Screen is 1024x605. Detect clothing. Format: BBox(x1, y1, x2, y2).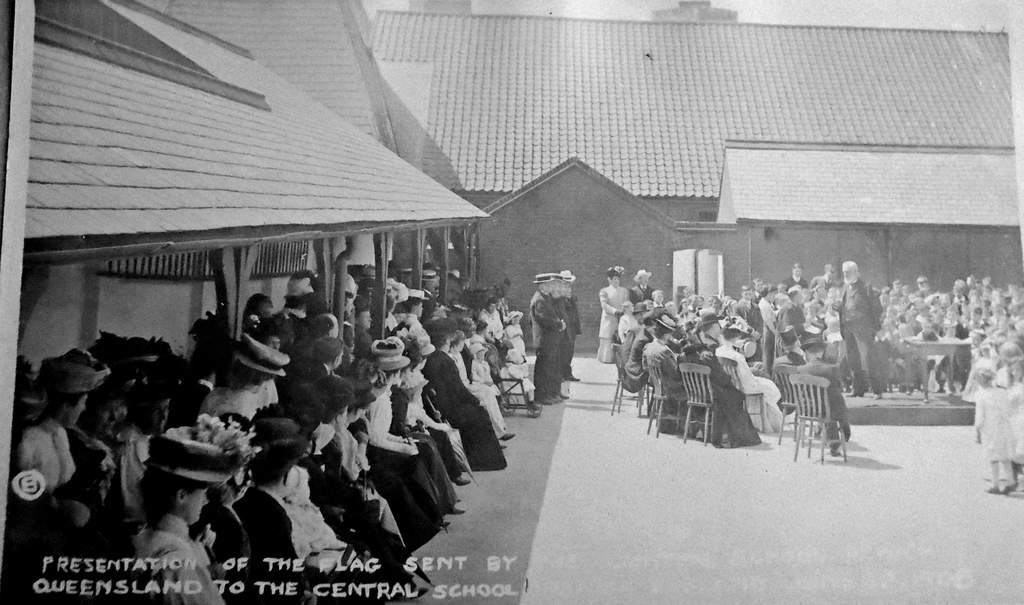
BBox(127, 515, 202, 595).
